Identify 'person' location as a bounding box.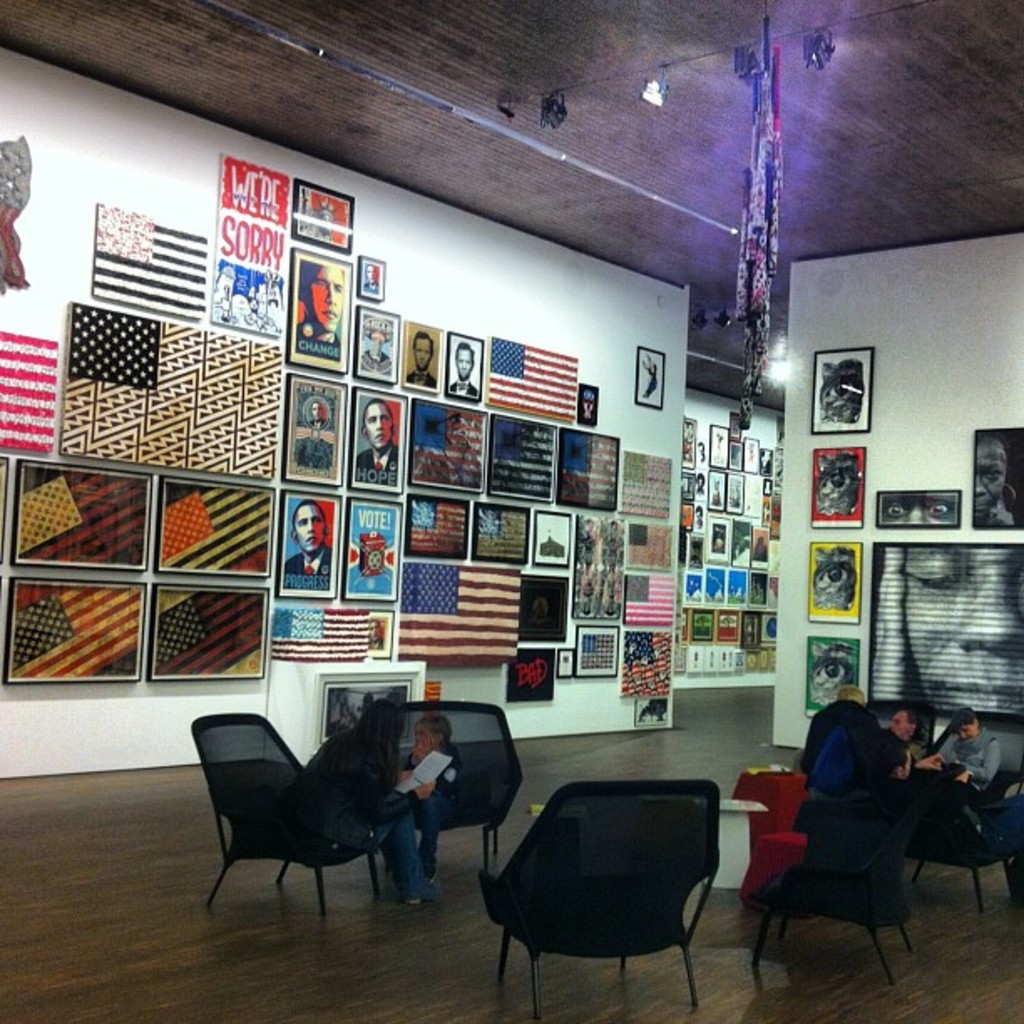
<box>296,263,346,341</box>.
